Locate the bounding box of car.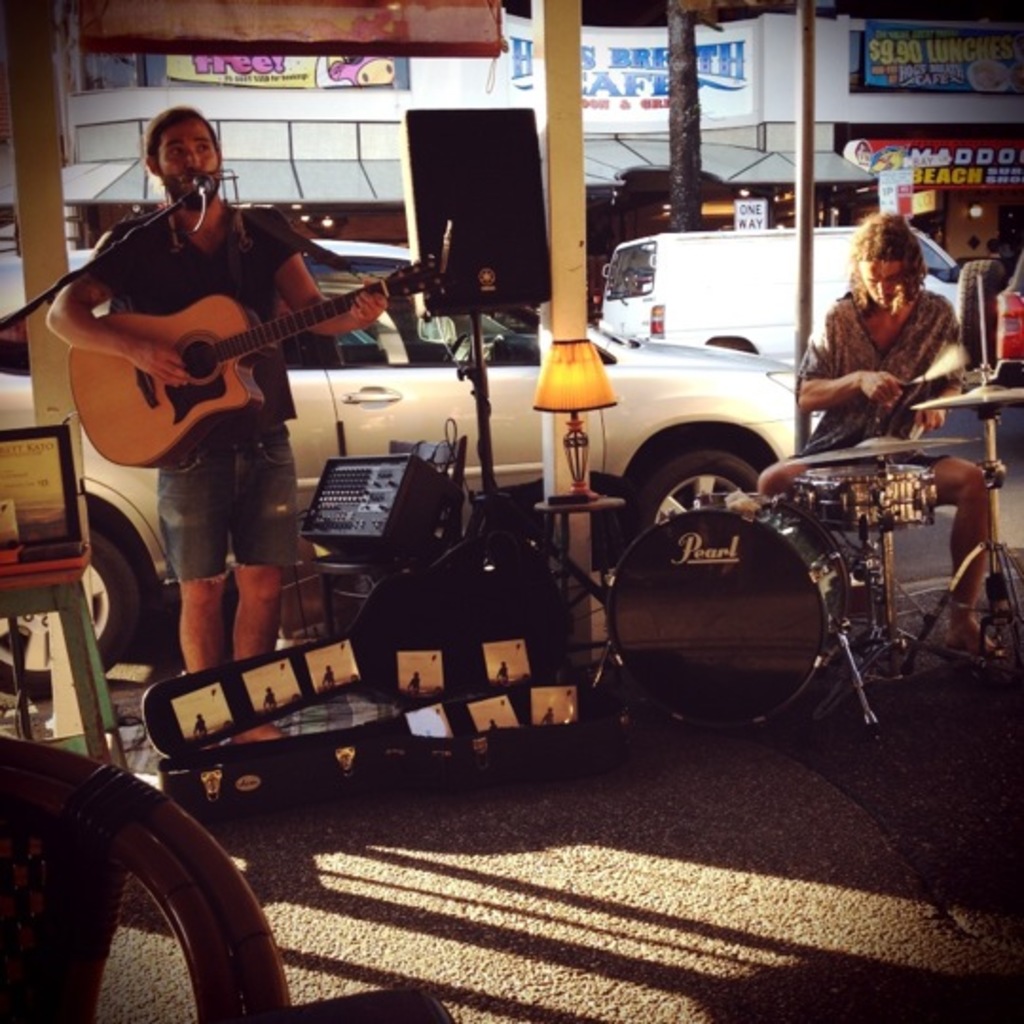
Bounding box: bbox=[0, 233, 831, 681].
